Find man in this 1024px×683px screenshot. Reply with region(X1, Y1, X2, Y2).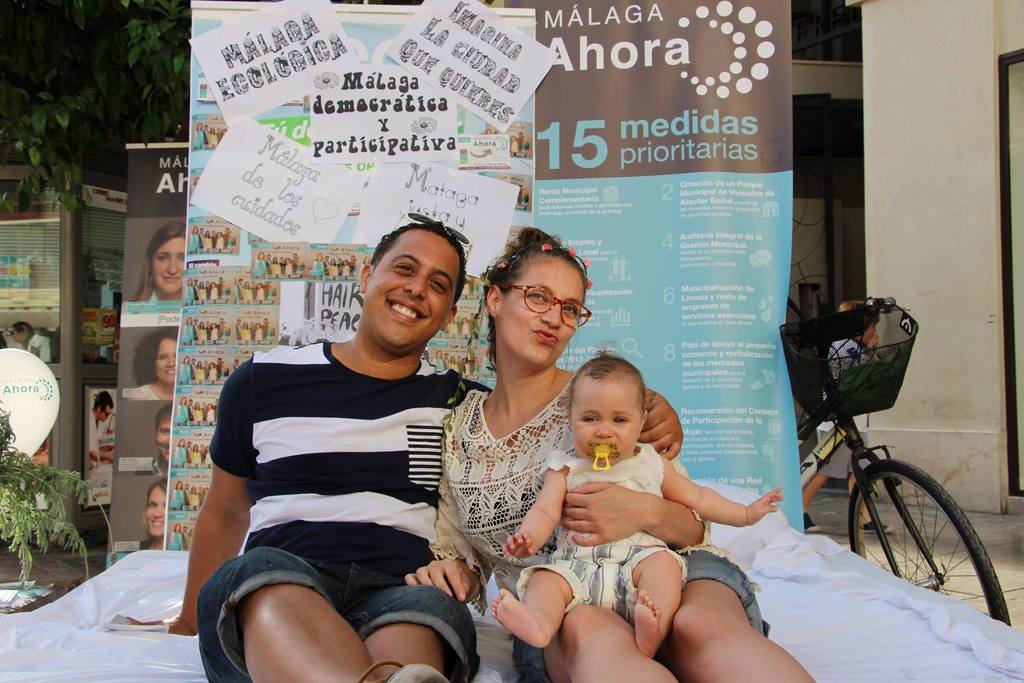
region(196, 228, 204, 249).
